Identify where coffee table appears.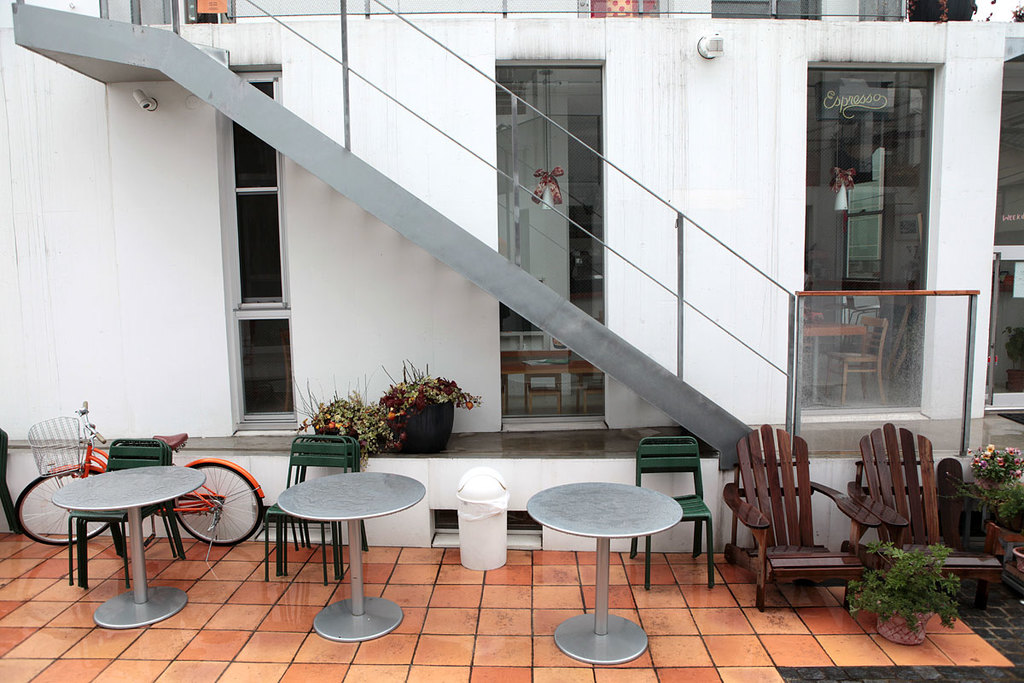
Appears at BBox(51, 465, 207, 633).
